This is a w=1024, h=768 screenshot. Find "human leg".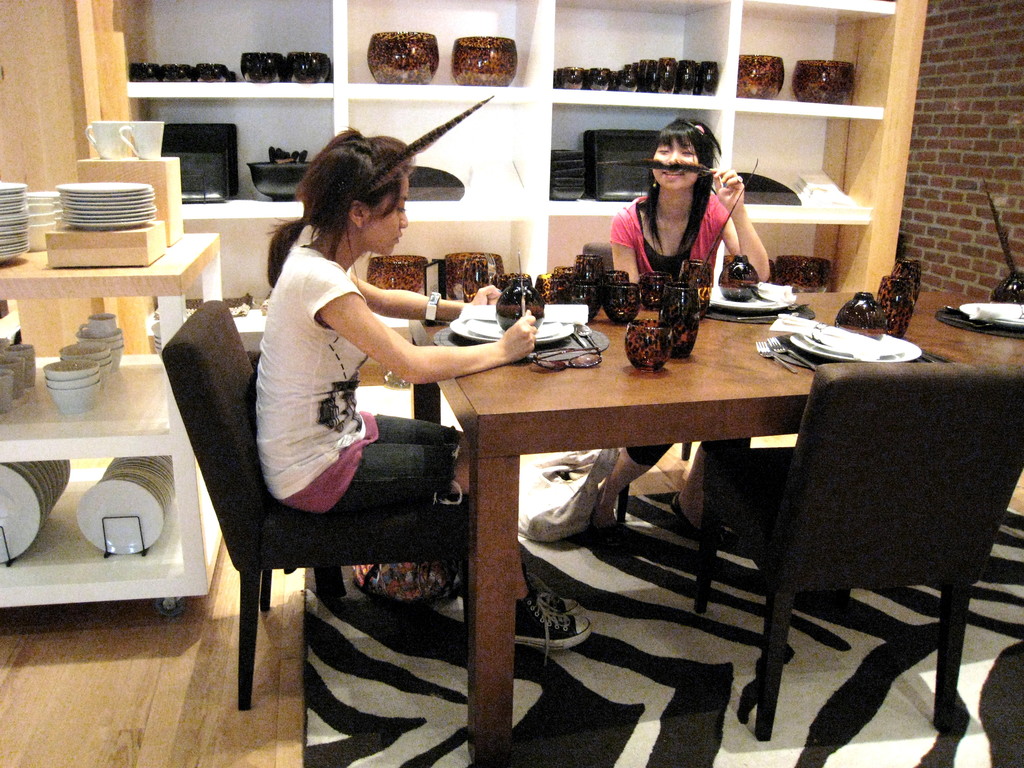
Bounding box: crop(591, 436, 681, 524).
